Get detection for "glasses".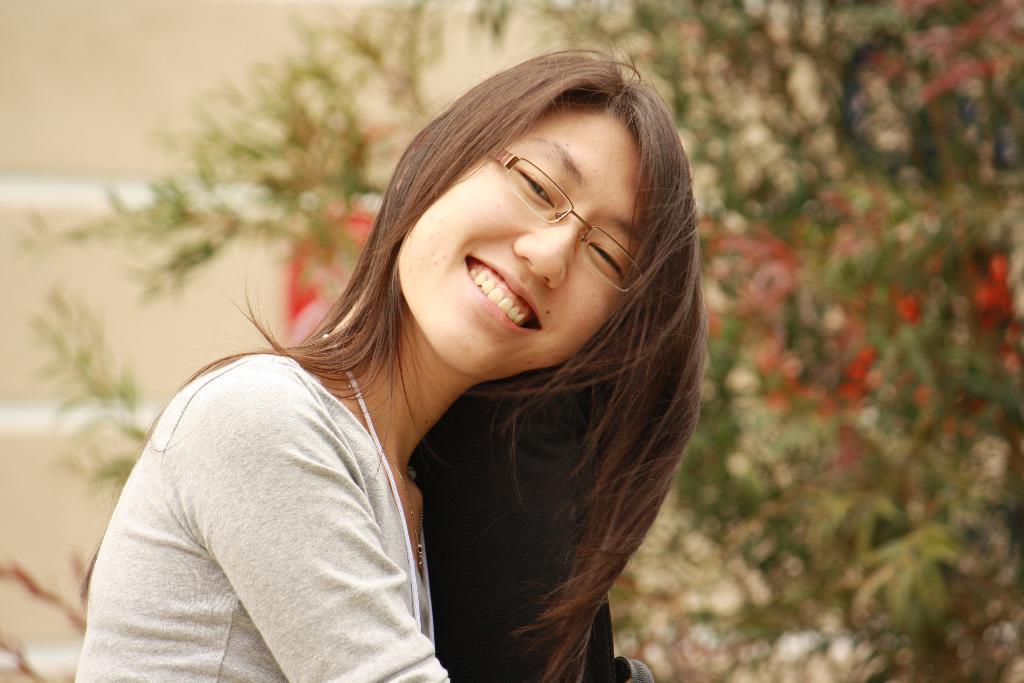
Detection: {"x1": 405, "y1": 161, "x2": 650, "y2": 249}.
